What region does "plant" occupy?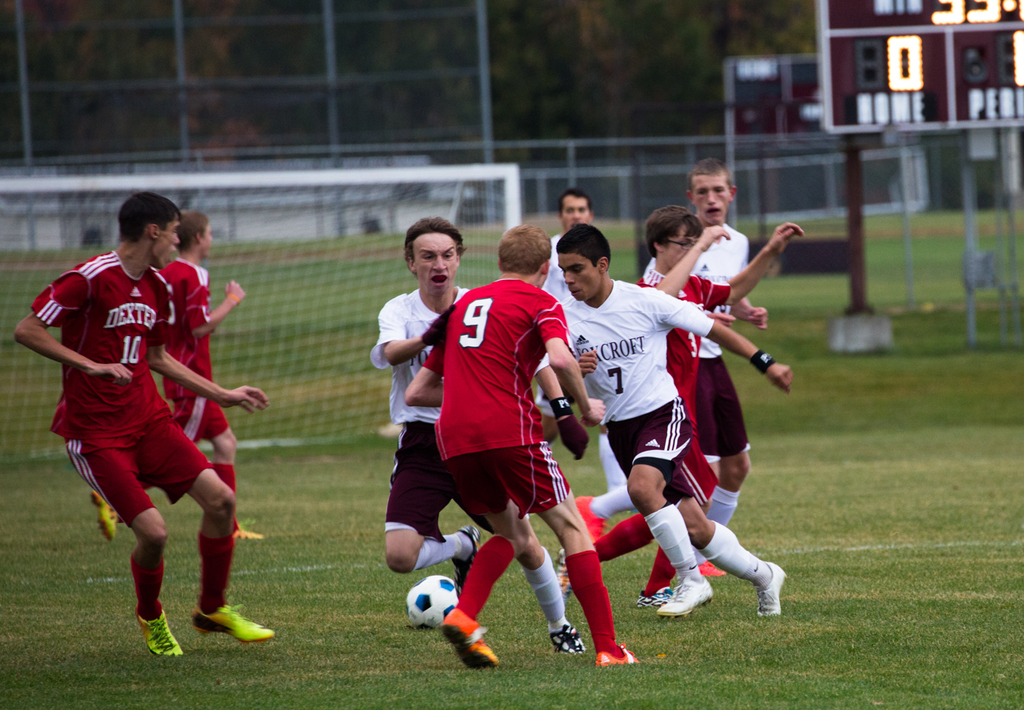
(741,184,1023,254).
